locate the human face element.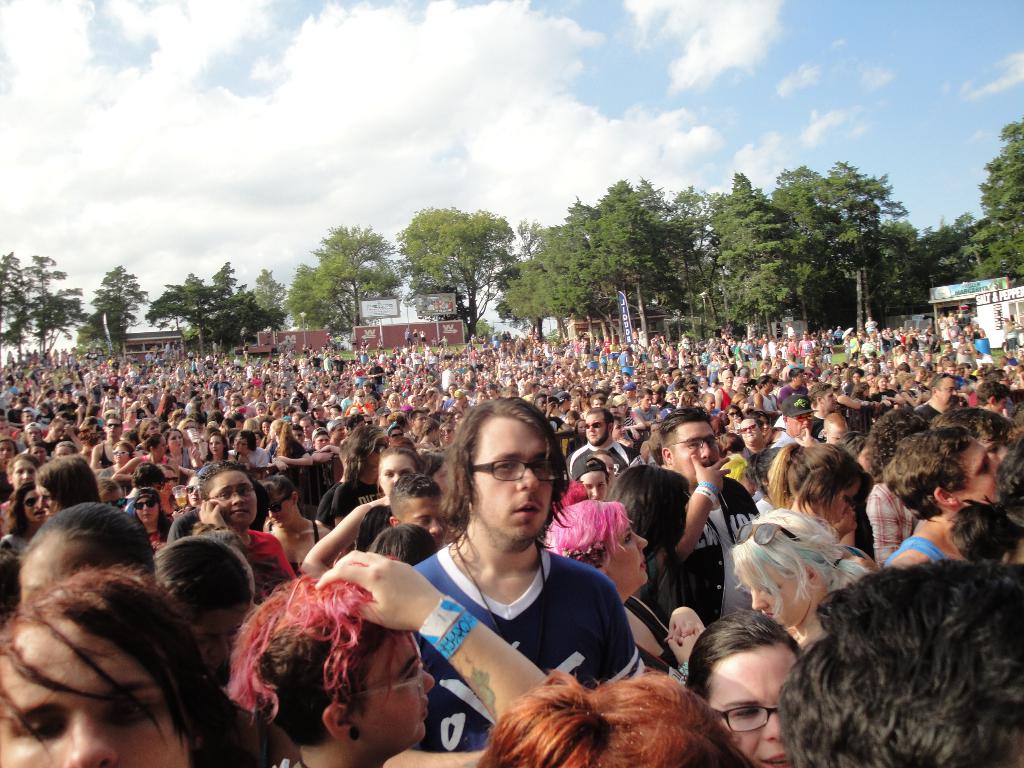
Element bbox: 365:383:367:388.
